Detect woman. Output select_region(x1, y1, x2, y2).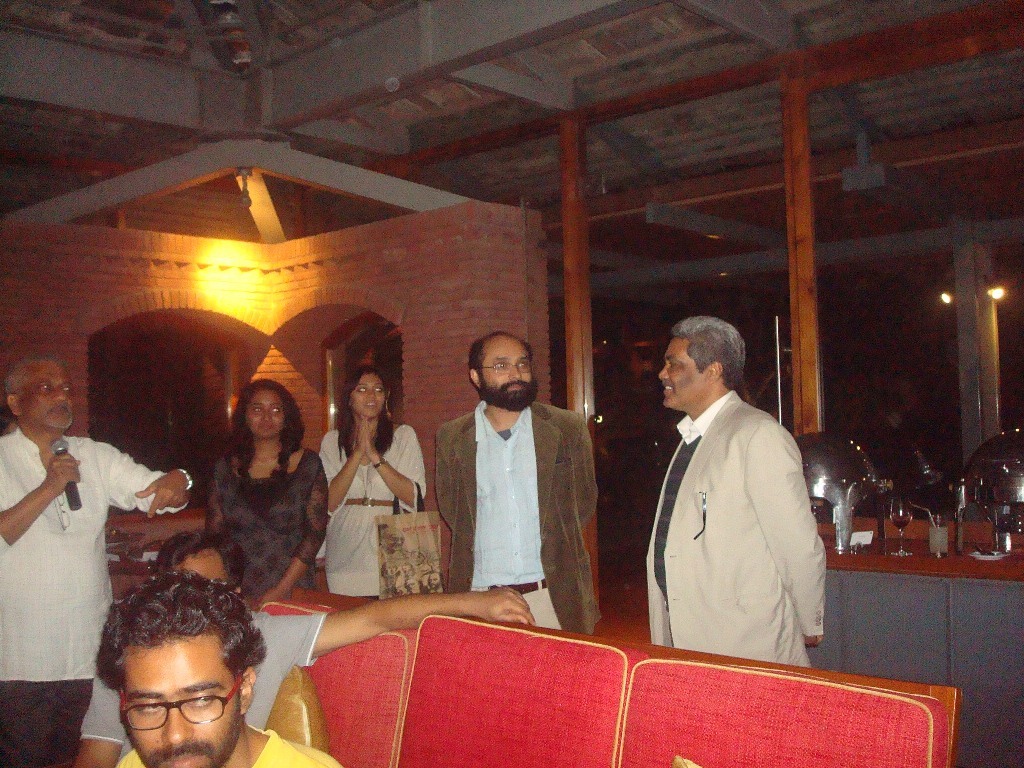
select_region(329, 370, 439, 622).
